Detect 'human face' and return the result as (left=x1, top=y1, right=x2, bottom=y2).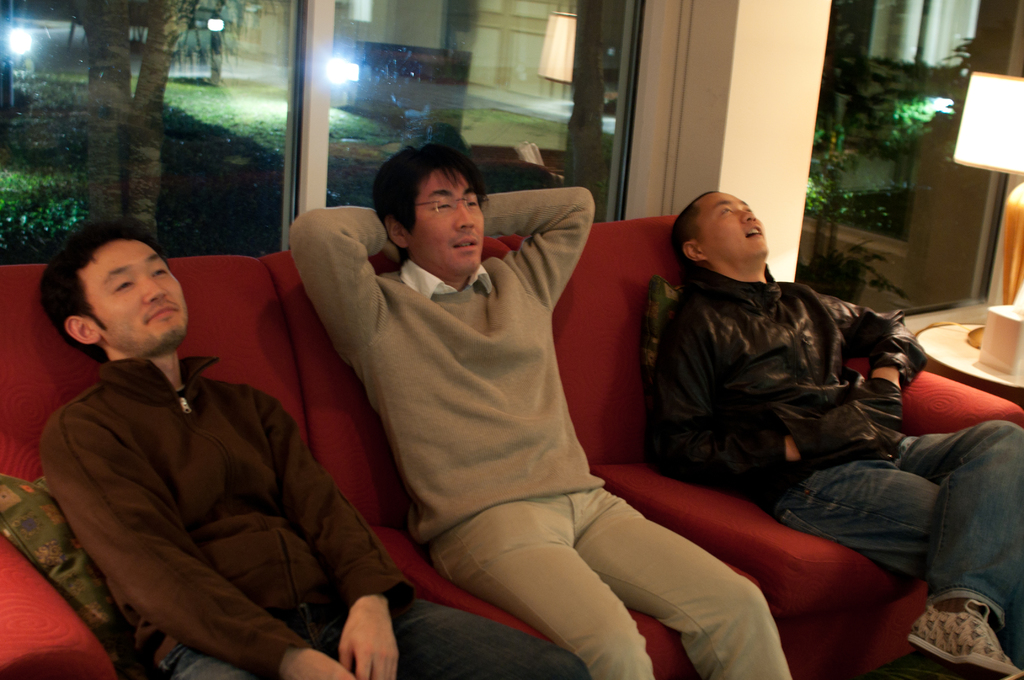
(left=412, top=171, right=483, bottom=269).
